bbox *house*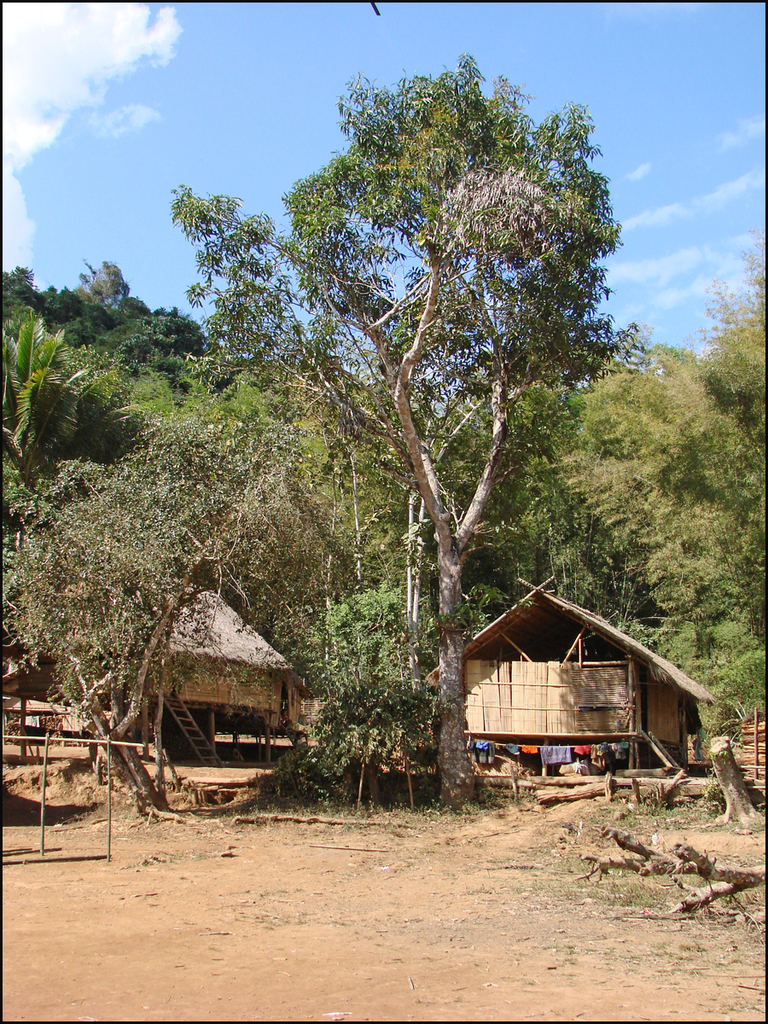
bbox=(2, 583, 306, 773)
